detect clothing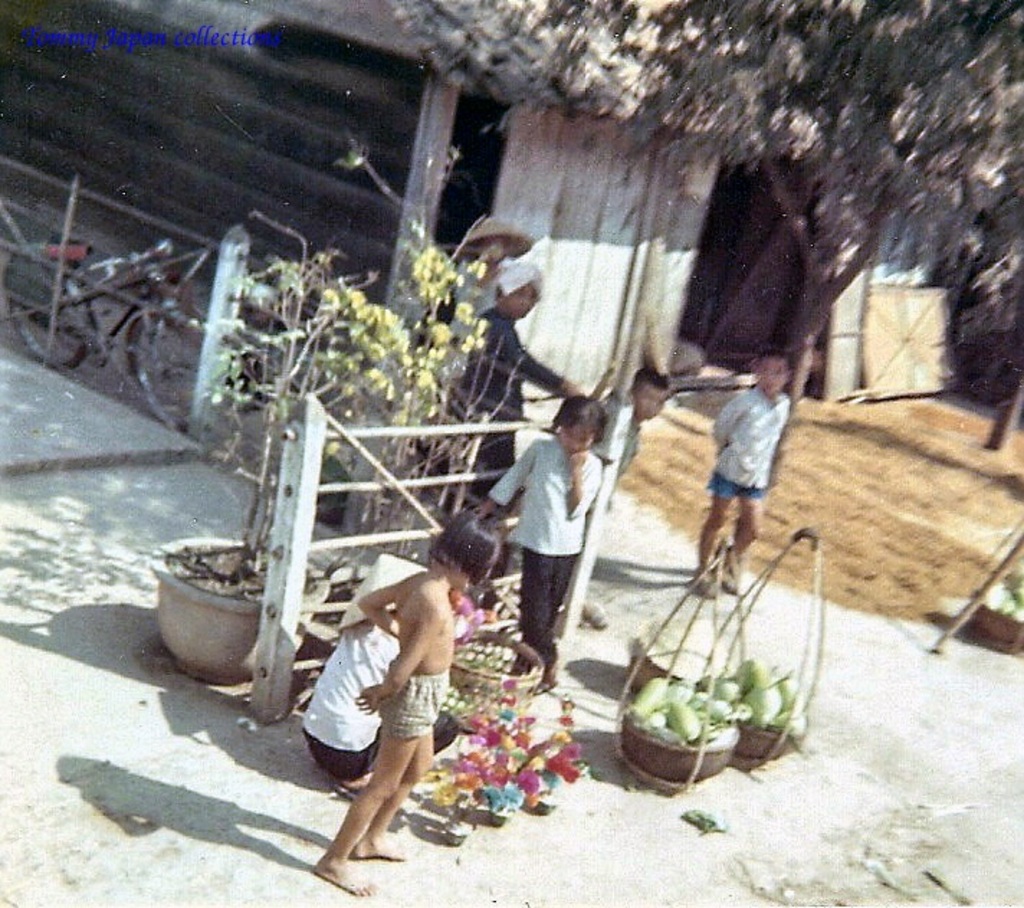
pyautogui.locateOnScreen(301, 616, 463, 784)
